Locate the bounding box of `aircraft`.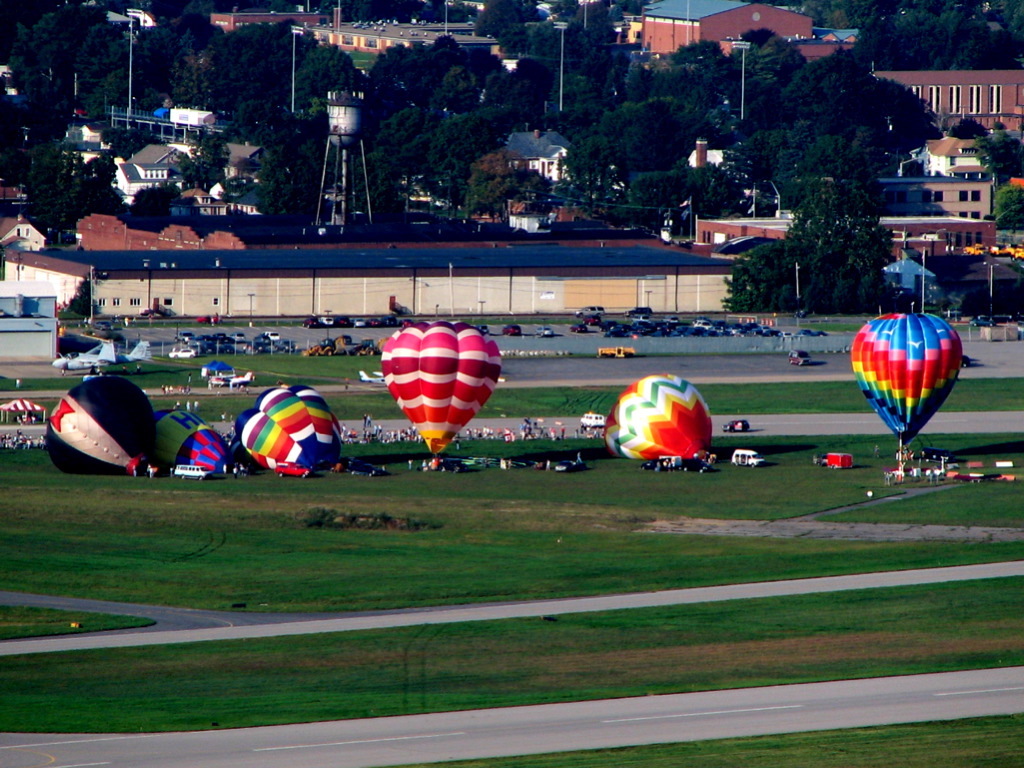
Bounding box: x1=150 y1=410 x2=243 y2=474.
